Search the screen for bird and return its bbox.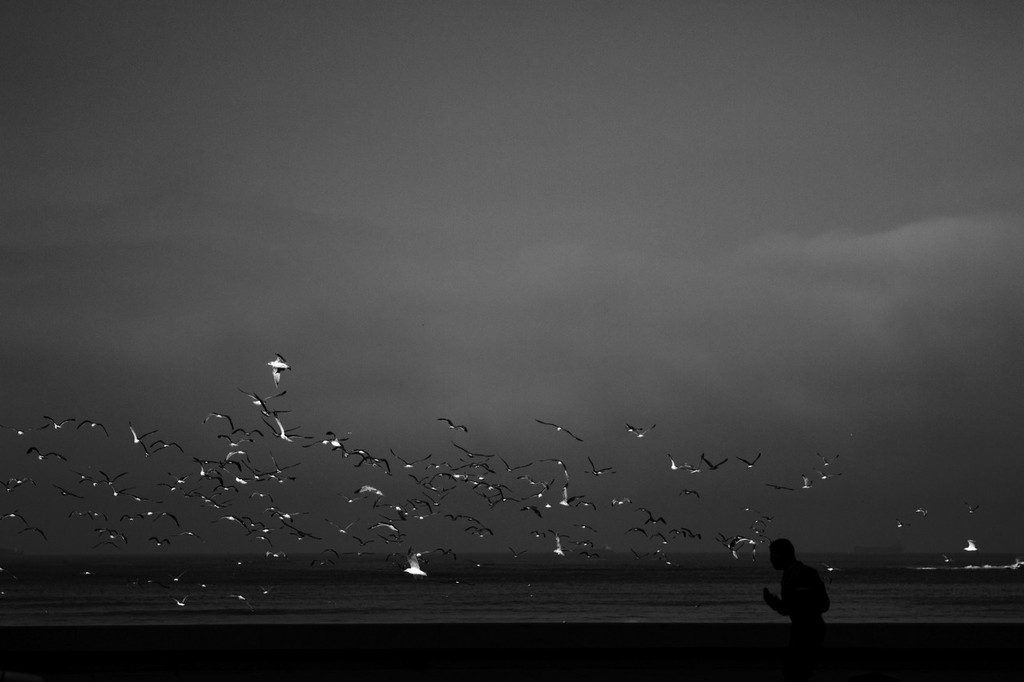
Found: box(403, 551, 430, 581).
